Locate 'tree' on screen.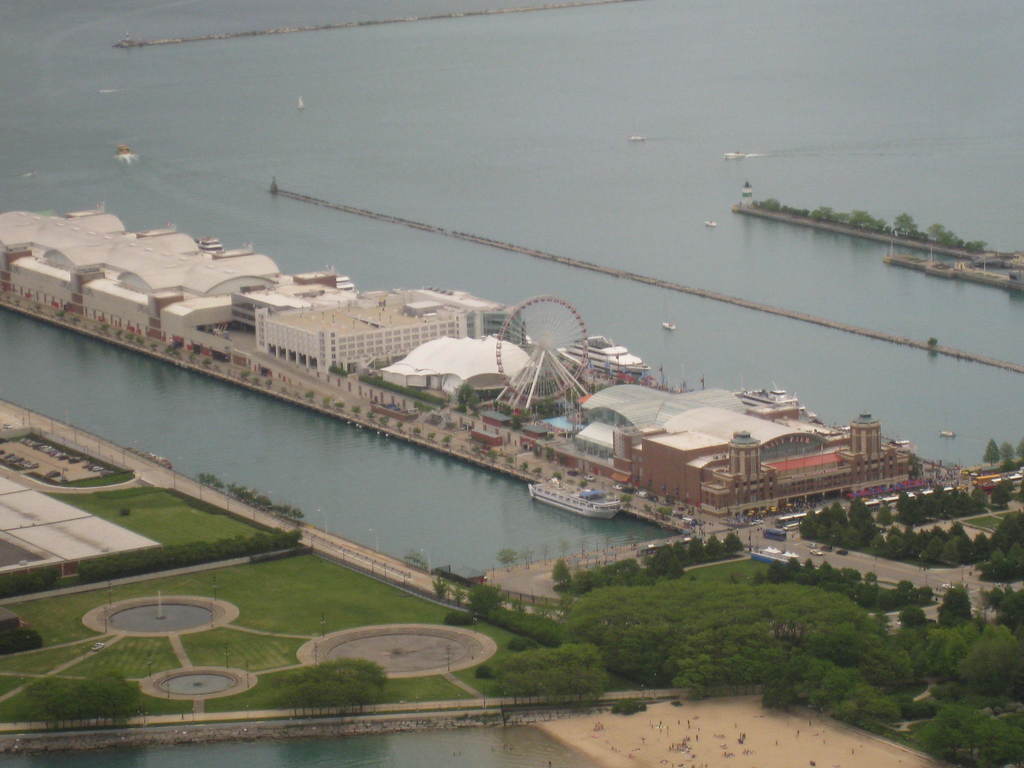
On screen at l=556, t=454, r=565, b=466.
